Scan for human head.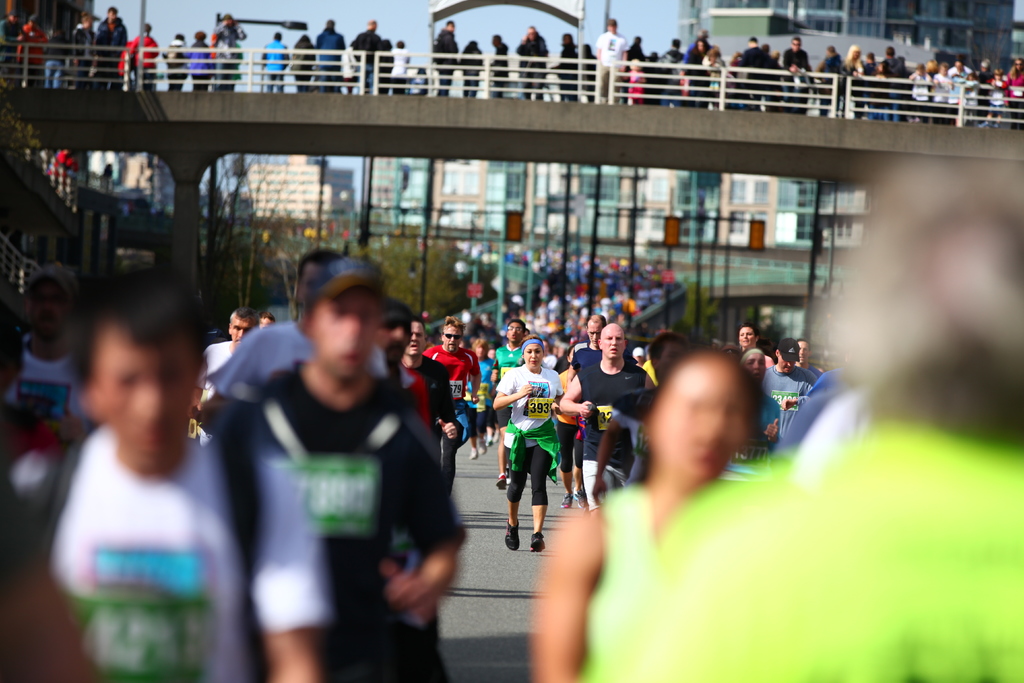
Scan result: 77:8:93:30.
